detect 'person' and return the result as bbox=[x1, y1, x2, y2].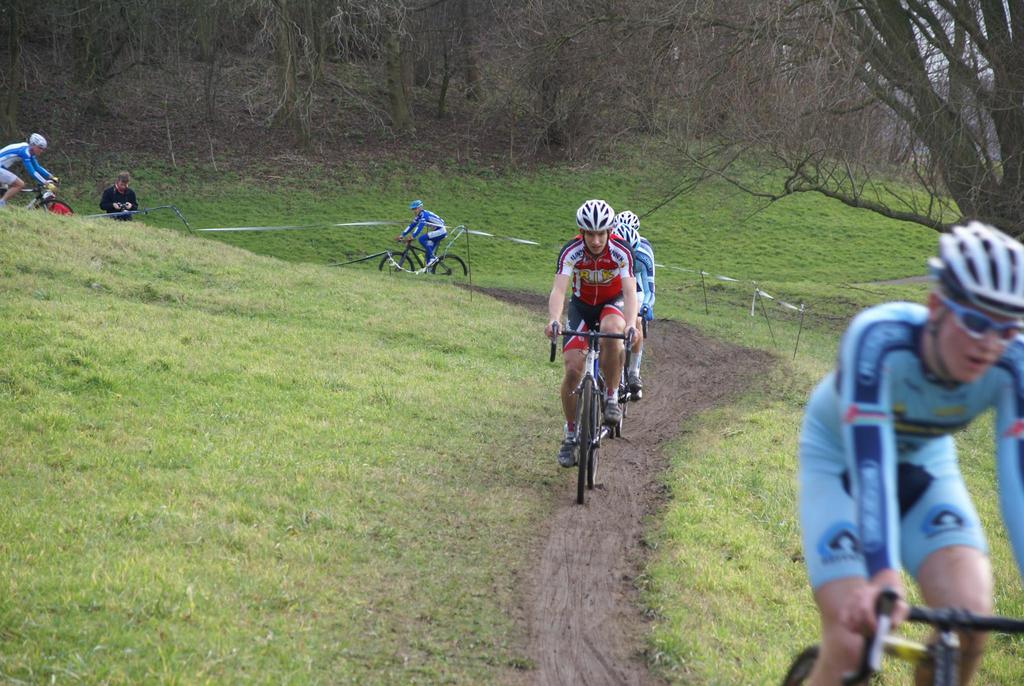
bbox=[92, 176, 145, 224].
